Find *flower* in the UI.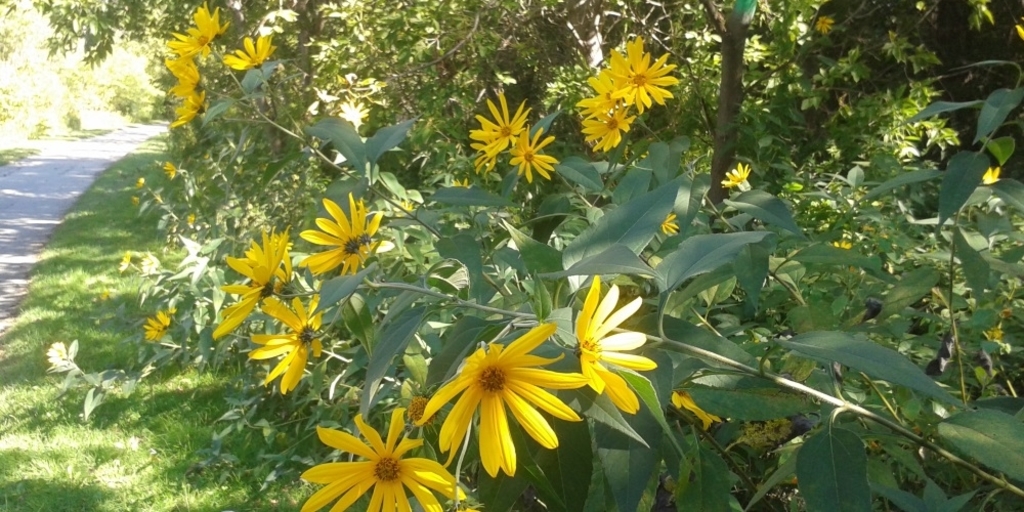
UI element at (x1=165, y1=159, x2=175, y2=181).
